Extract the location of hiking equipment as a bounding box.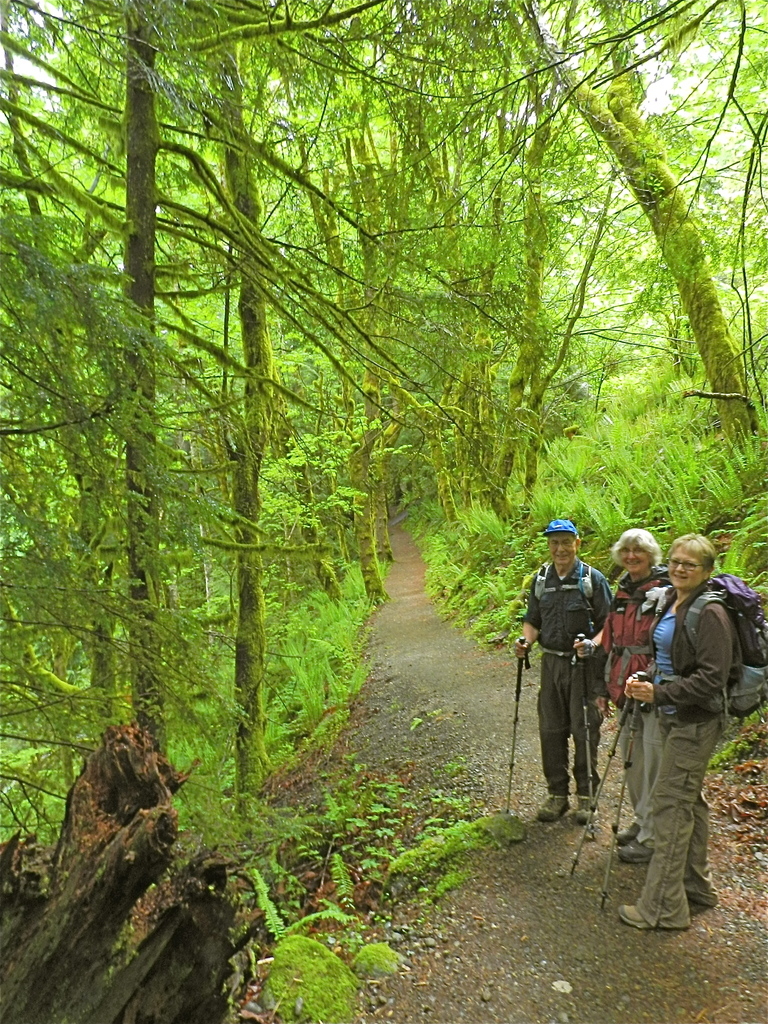
l=597, t=671, r=652, b=913.
